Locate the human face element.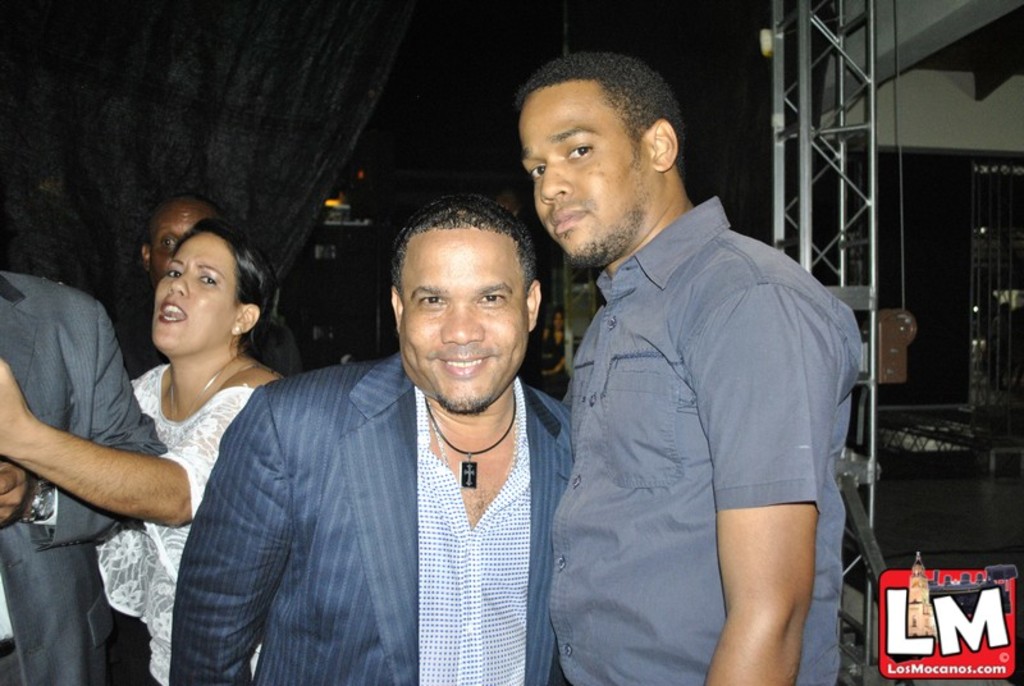
Element bbox: locate(552, 310, 568, 331).
